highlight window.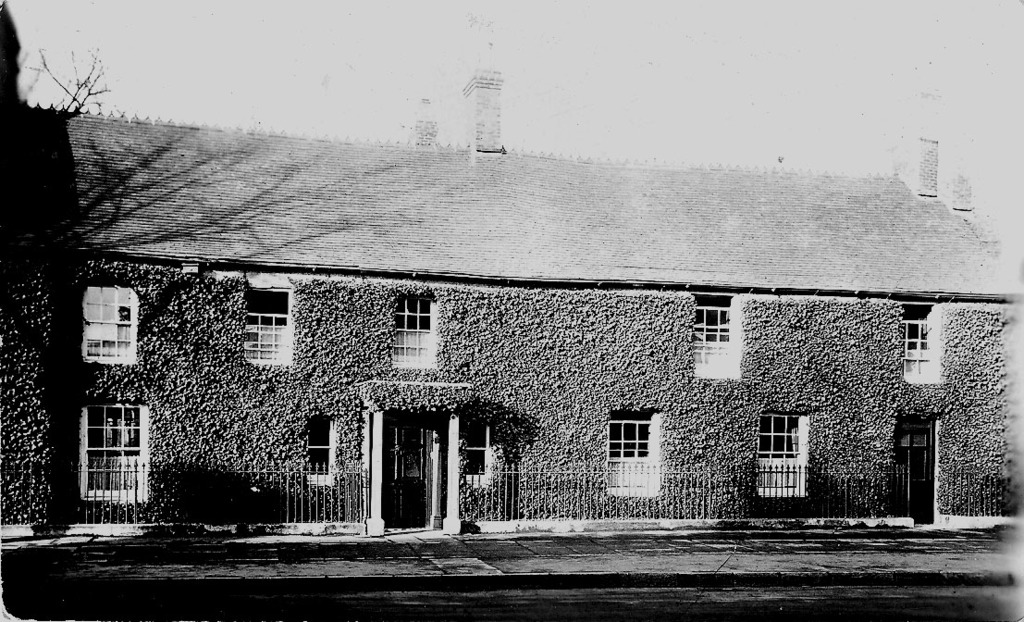
Highlighted region: [left=602, top=409, right=662, bottom=494].
